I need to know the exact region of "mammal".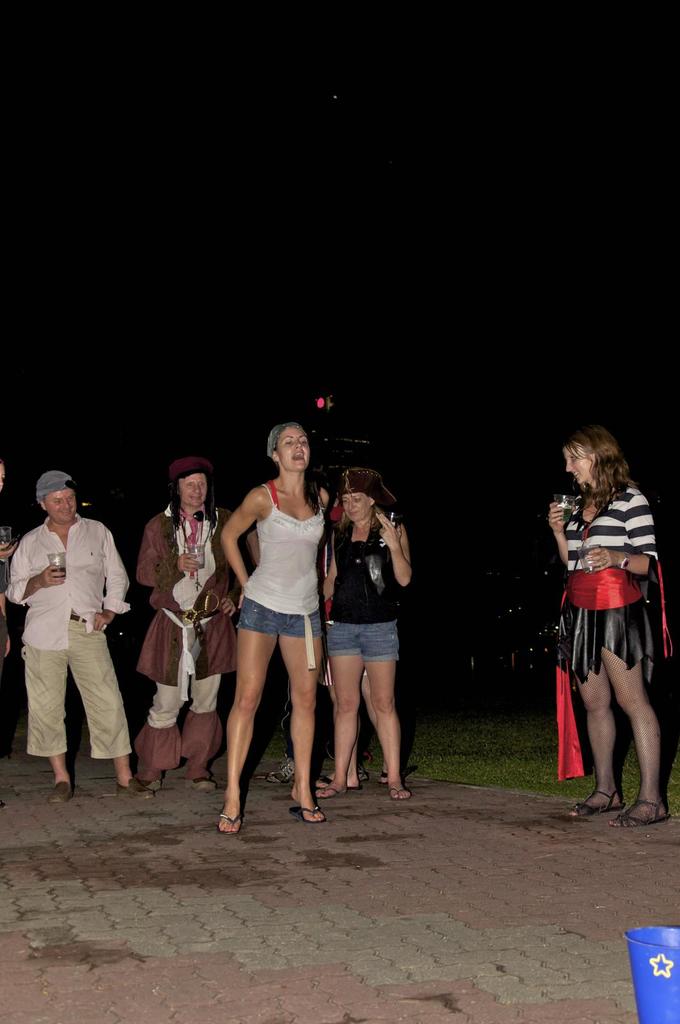
Region: (317,463,412,800).
